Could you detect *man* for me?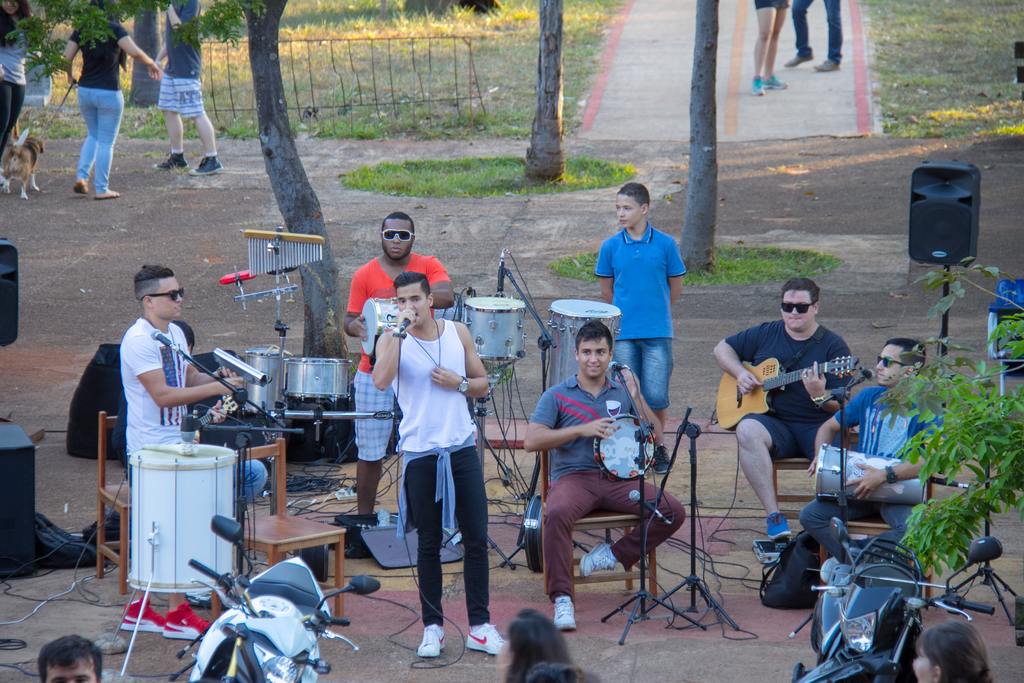
Detection result: <box>591,181,690,429</box>.
